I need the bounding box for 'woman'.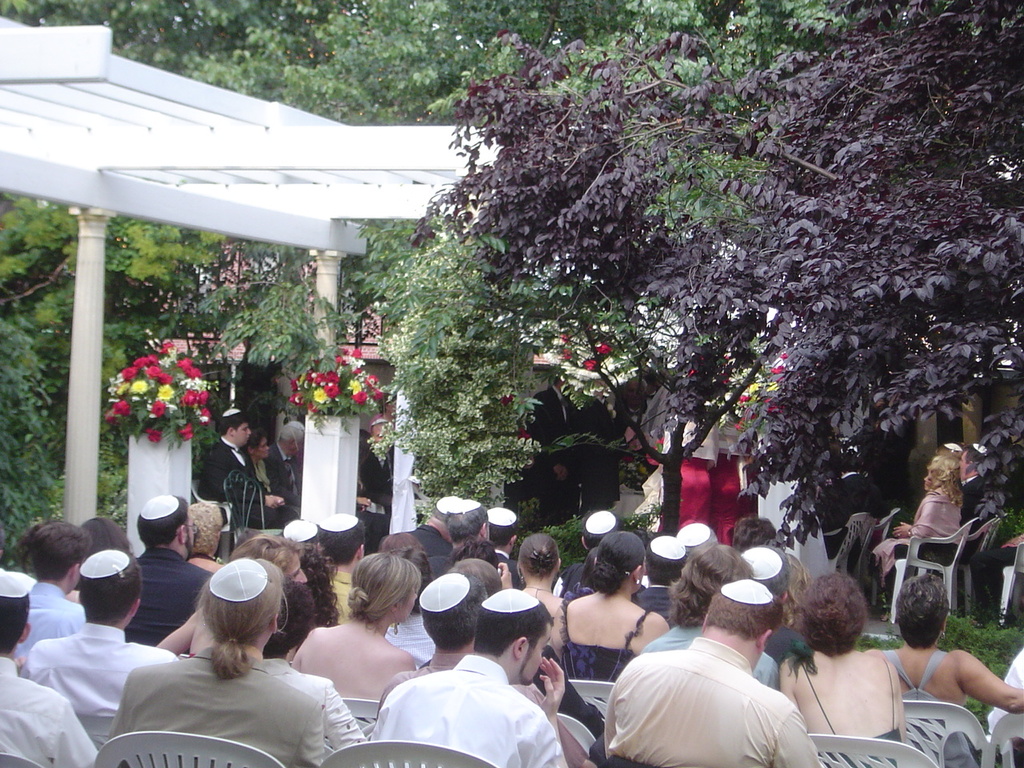
Here it is: select_region(514, 529, 564, 614).
